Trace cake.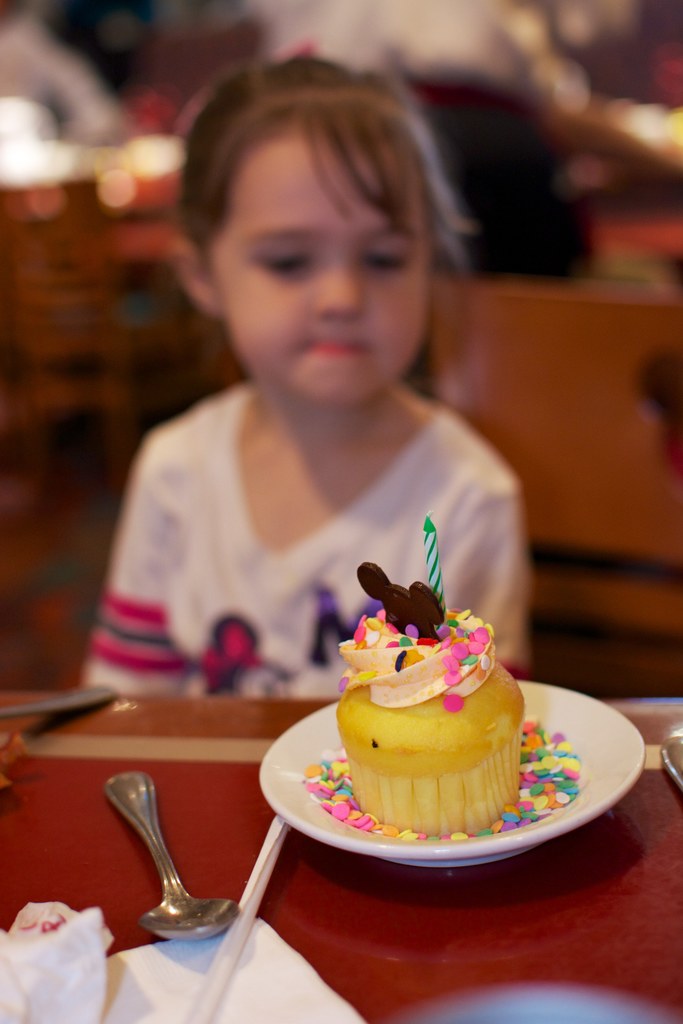
Traced to [331,557,531,837].
